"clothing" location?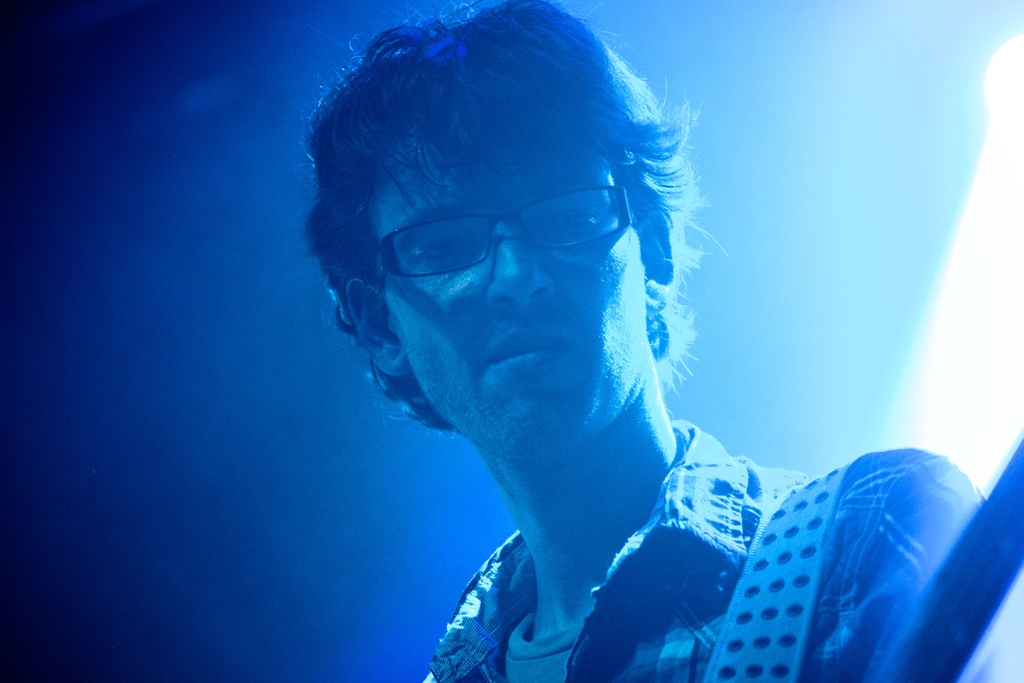
region(420, 415, 986, 682)
